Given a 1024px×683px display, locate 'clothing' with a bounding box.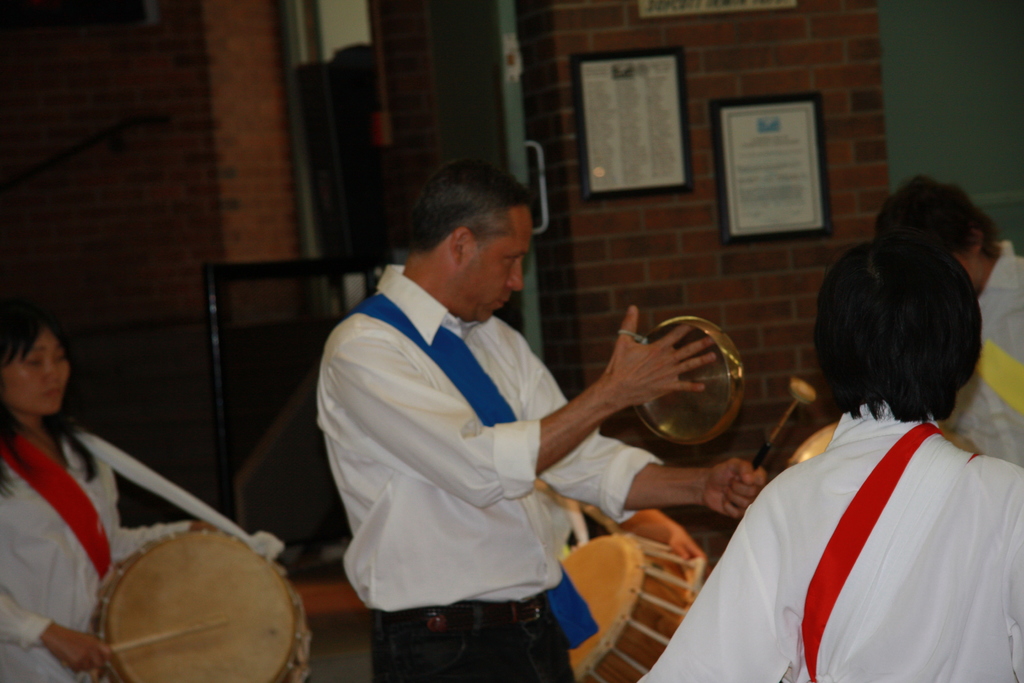
Located: 0, 418, 190, 682.
